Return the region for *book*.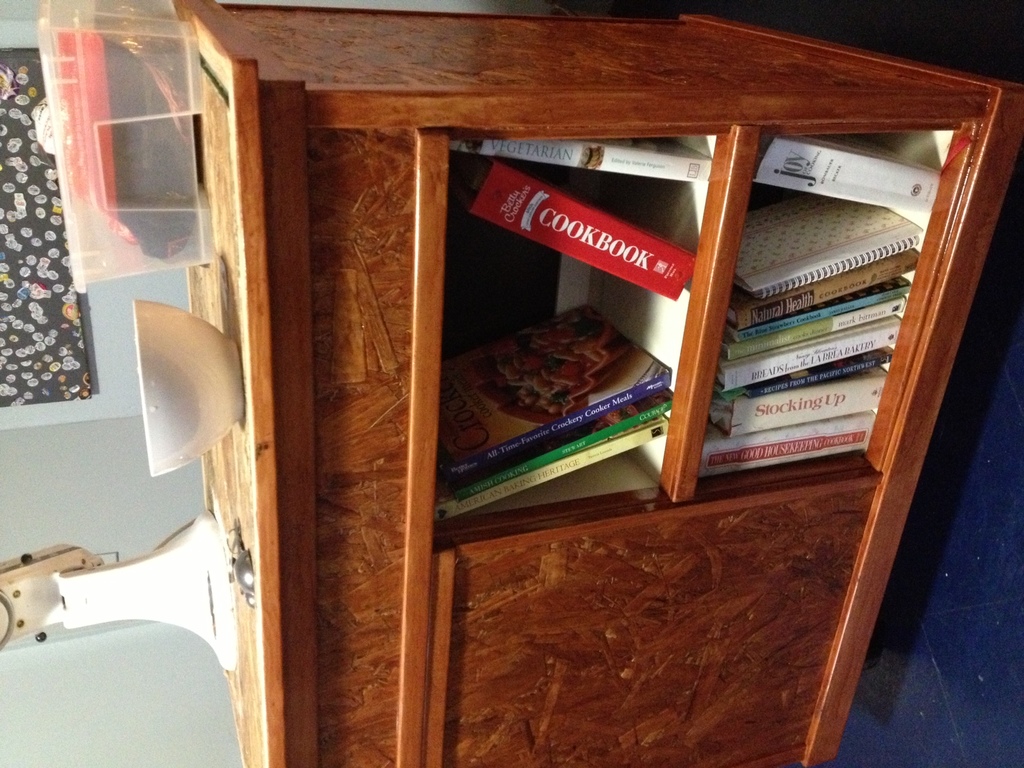
(x1=445, y1=138, x2=707, y2=180).
